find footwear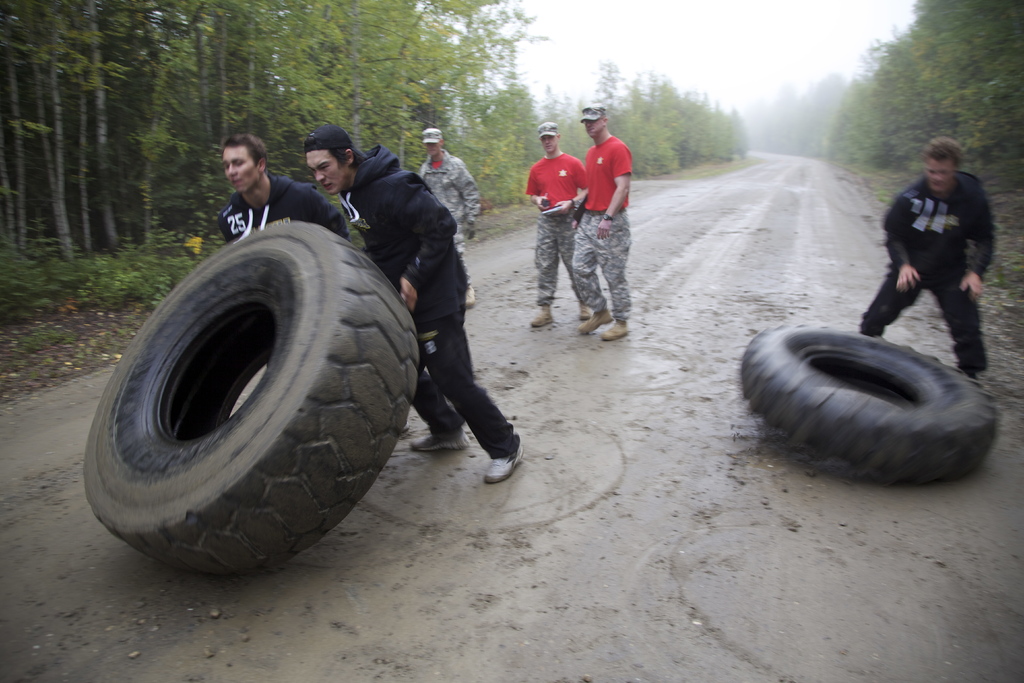
detection(575, 292, 592, 319)
